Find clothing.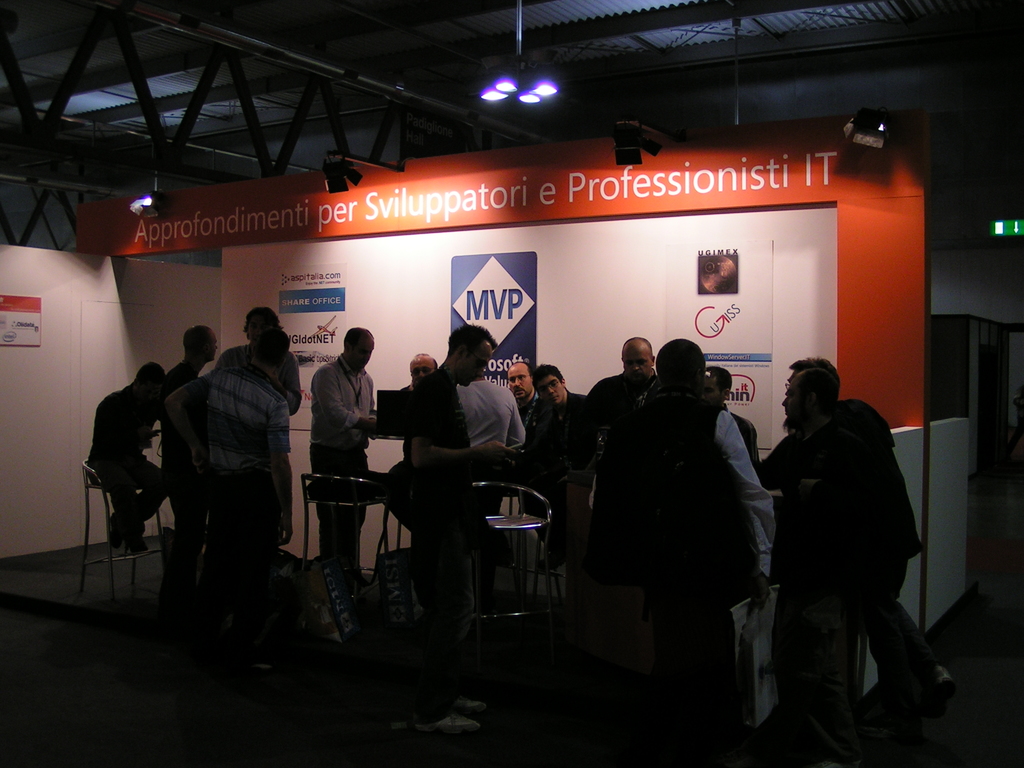
(x1=157, y1=360, x2=204, y2=420).
